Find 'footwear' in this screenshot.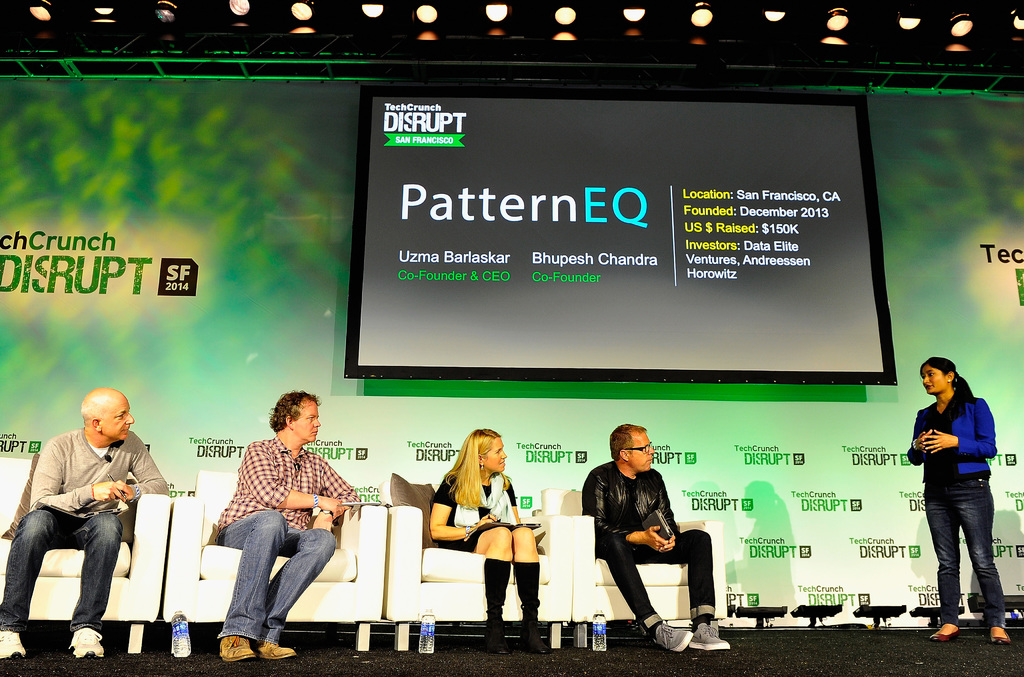
The bounding box for 'footwear' is bbox=(646, 623, 693, 655).
